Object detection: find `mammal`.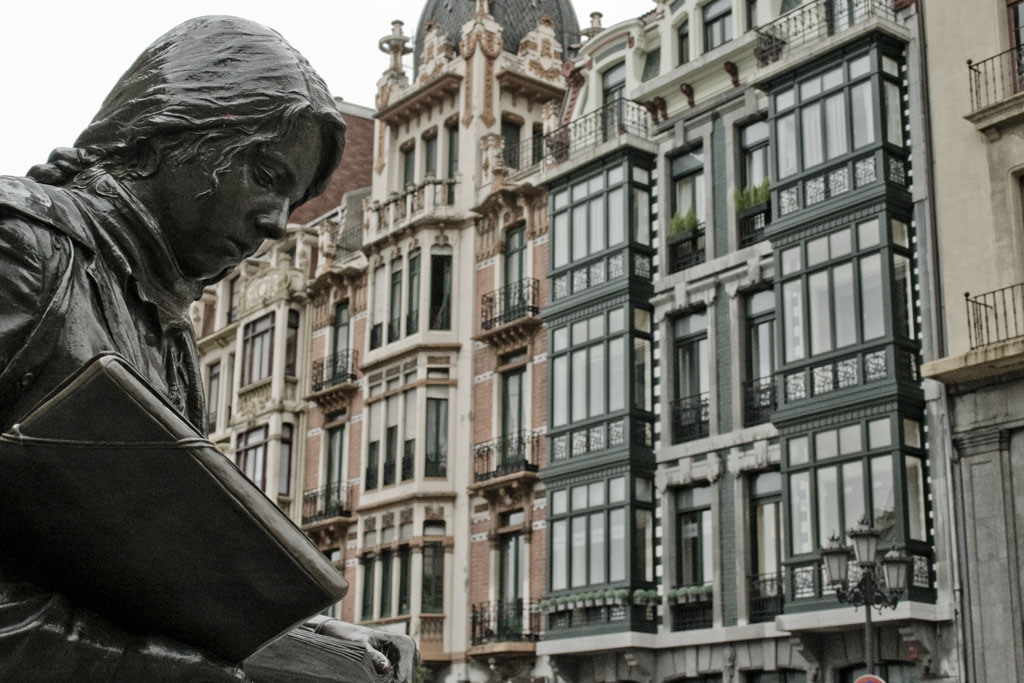
[x1=15, y1=39, x2=339, y2=614].
